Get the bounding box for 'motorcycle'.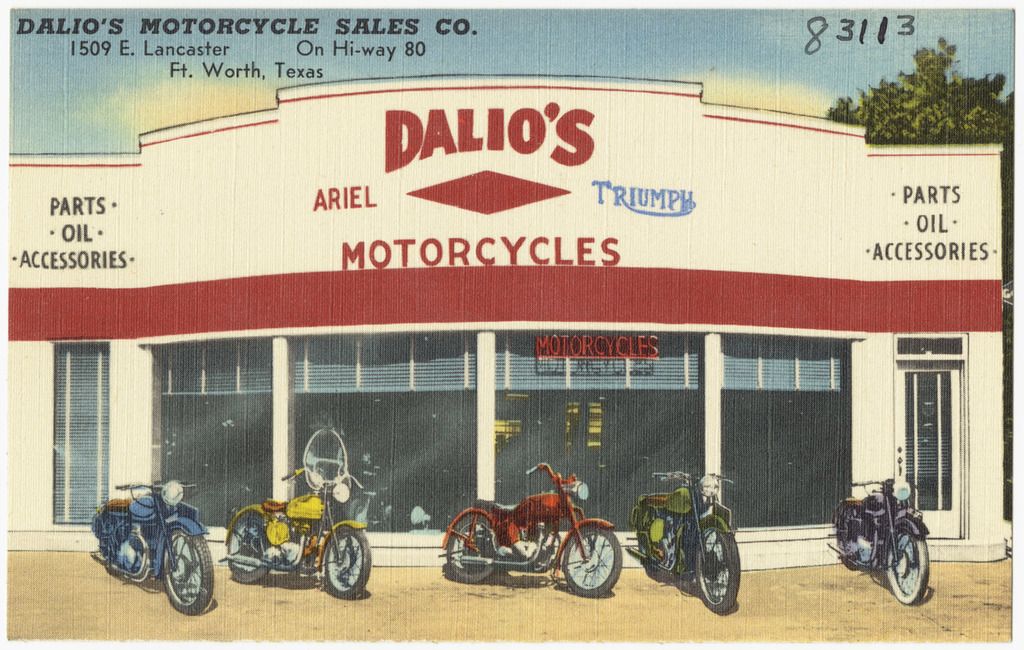
(836,482,929,597).
